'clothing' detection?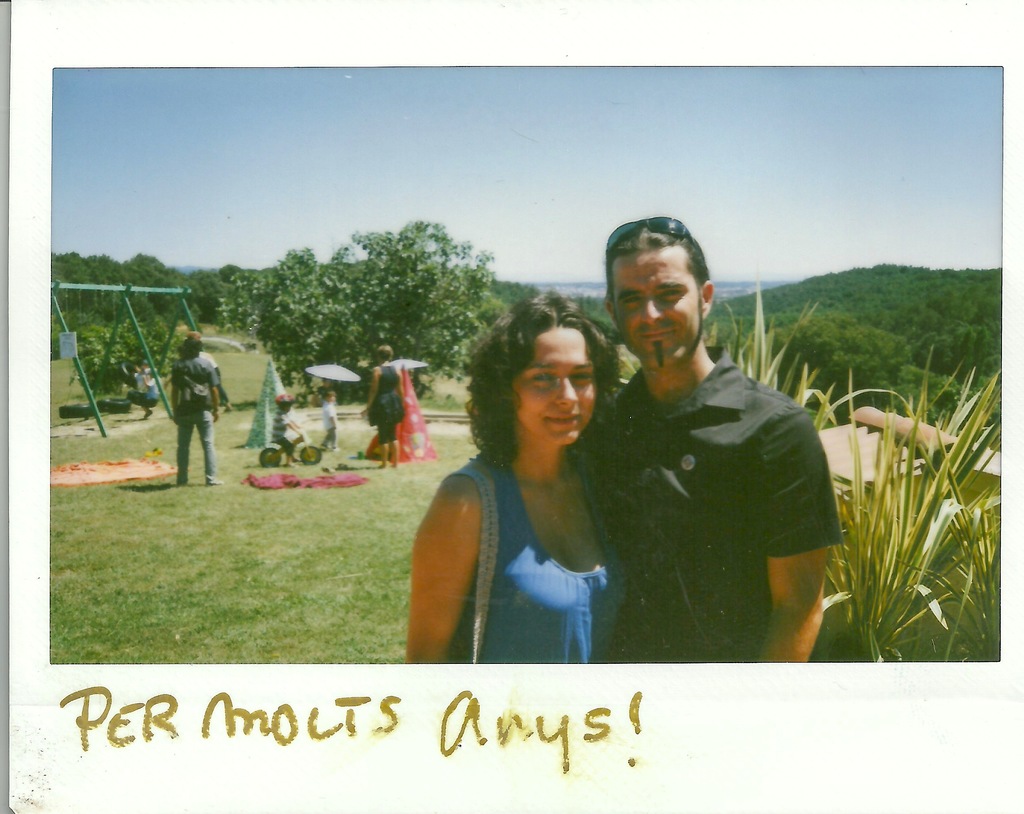
269:407:294:459
